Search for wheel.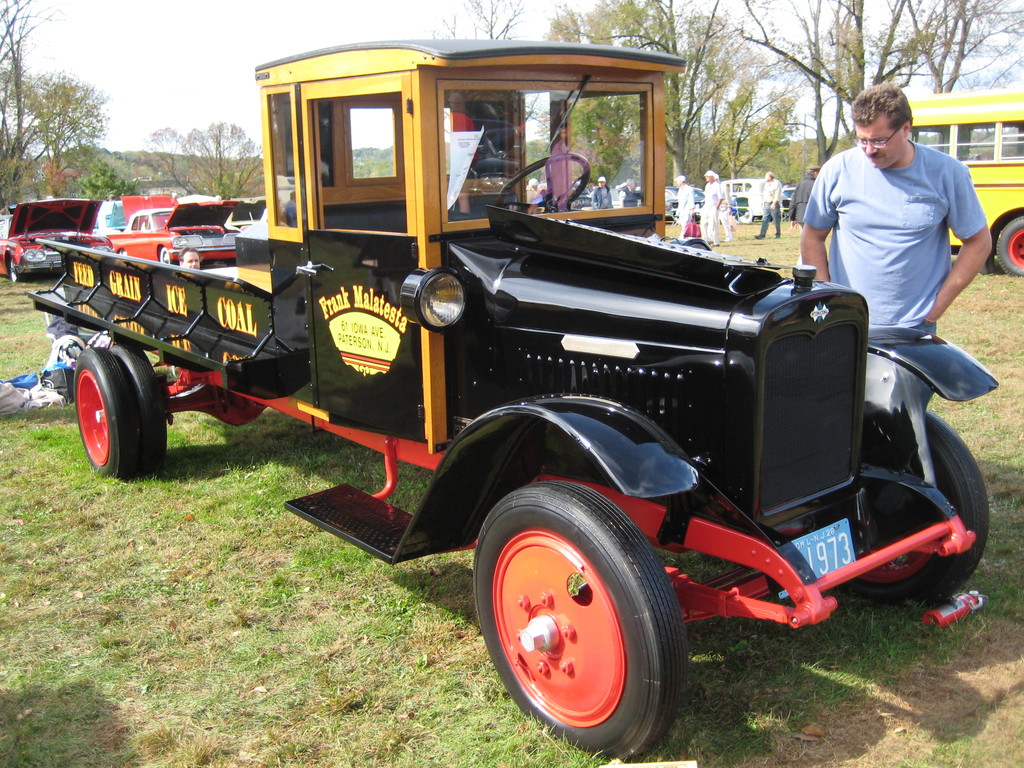
Found at 735/206/749/225.
